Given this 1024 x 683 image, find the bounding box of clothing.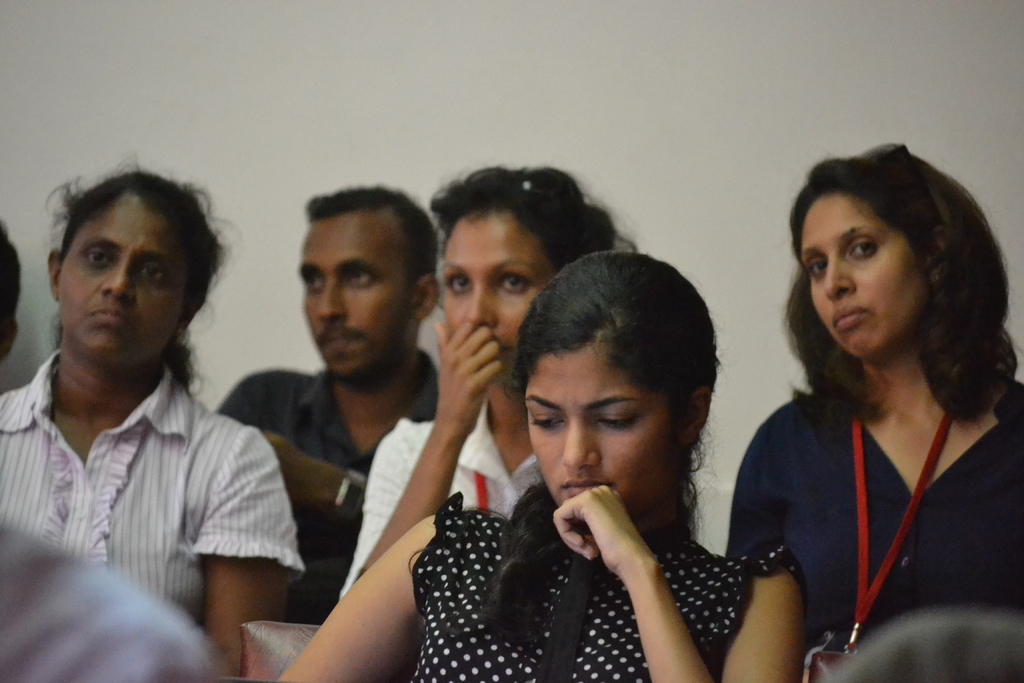
pyautogui.locateOnScreen(0, 508, 236, 682).
